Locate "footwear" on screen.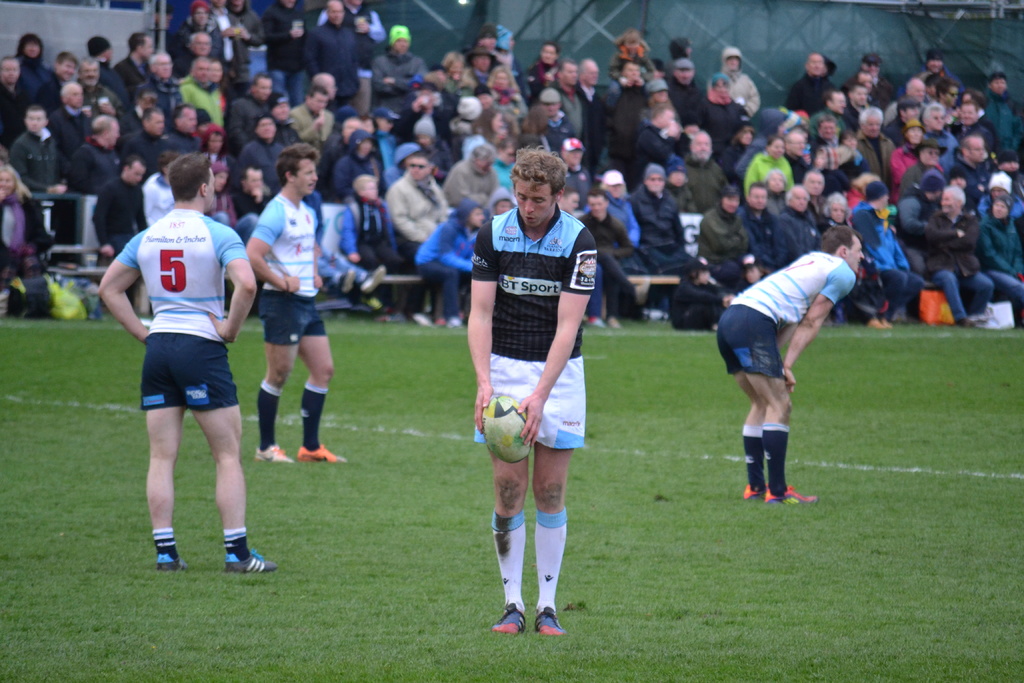
On screen at box(252, 443, 292, 464).
